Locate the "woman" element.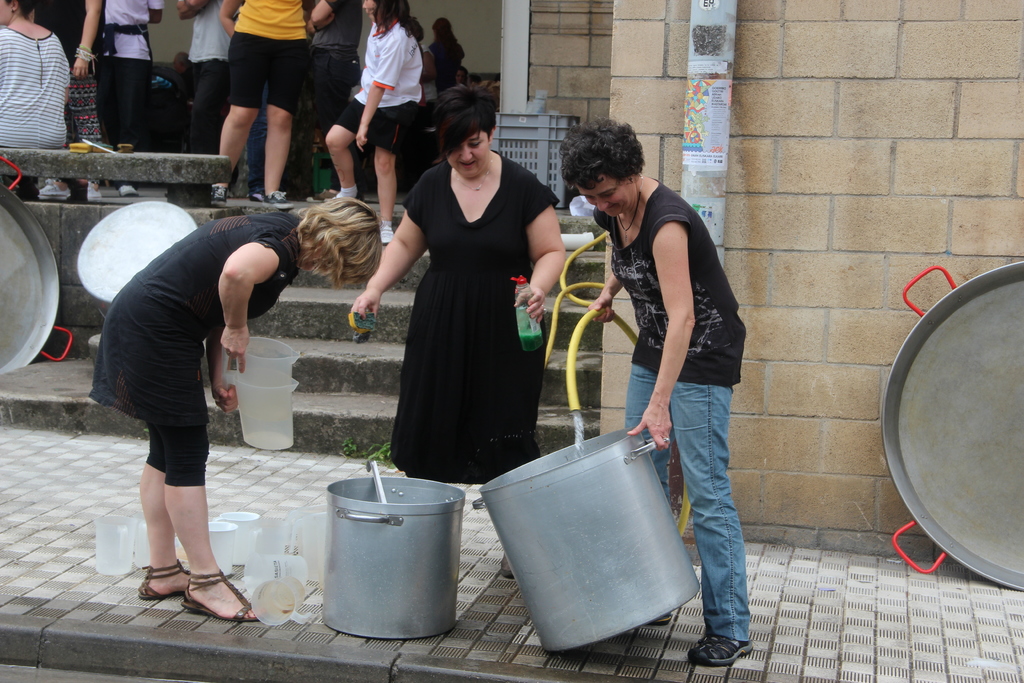
Element bbox: (552, 118, 762, 672).
